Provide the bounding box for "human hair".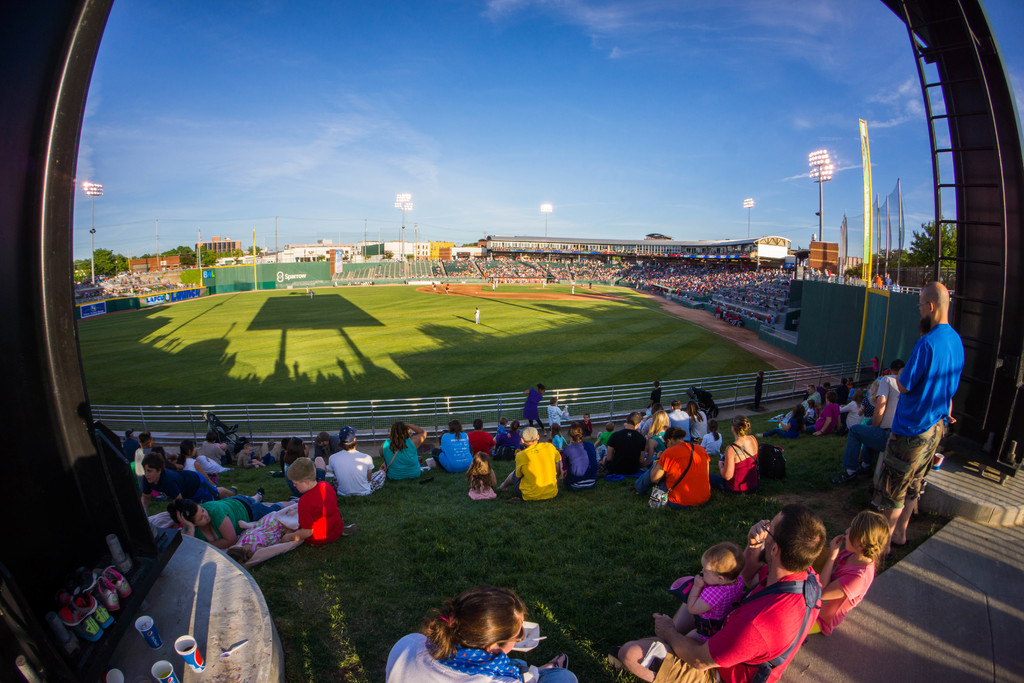
crop(138, 432, 149, 449).
